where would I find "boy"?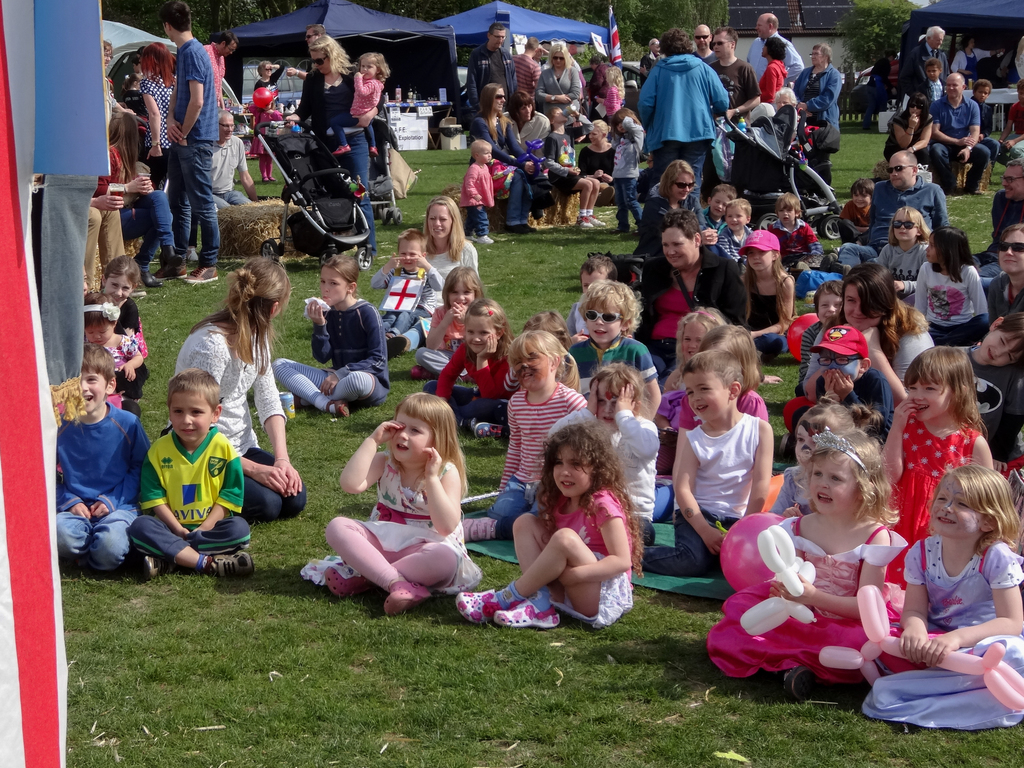
At <box>643,351,773,575</box>.
